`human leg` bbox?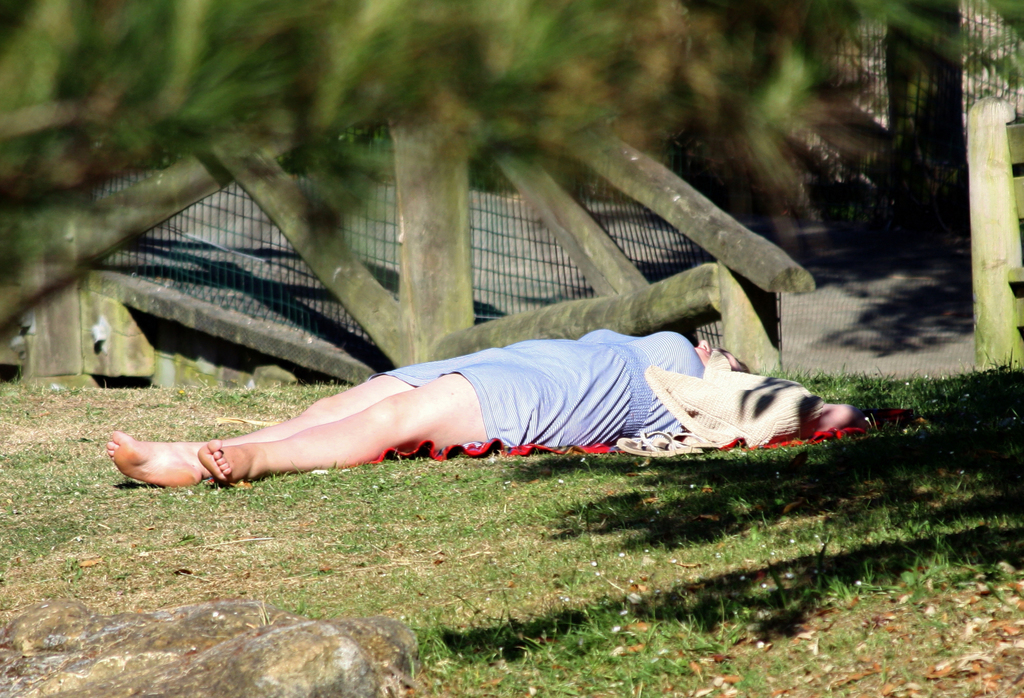
<bbox>111, 347, 492, 485</bbox>
